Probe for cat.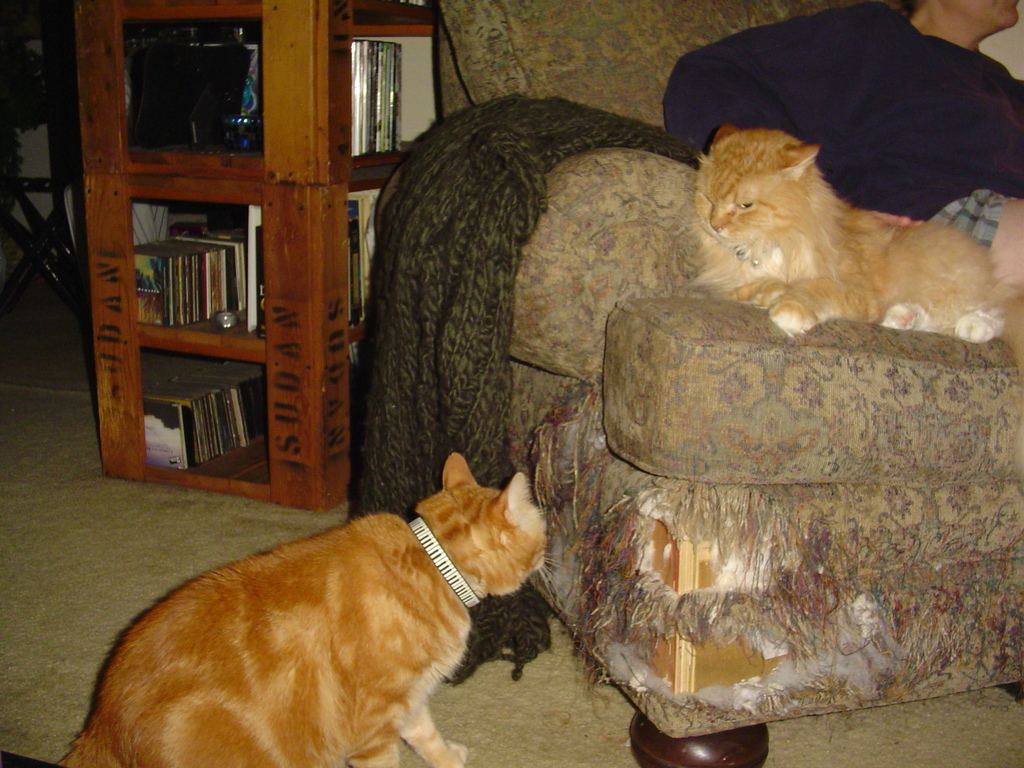
Probe result: x1=52 y1=452 x2=550 y2=767.
